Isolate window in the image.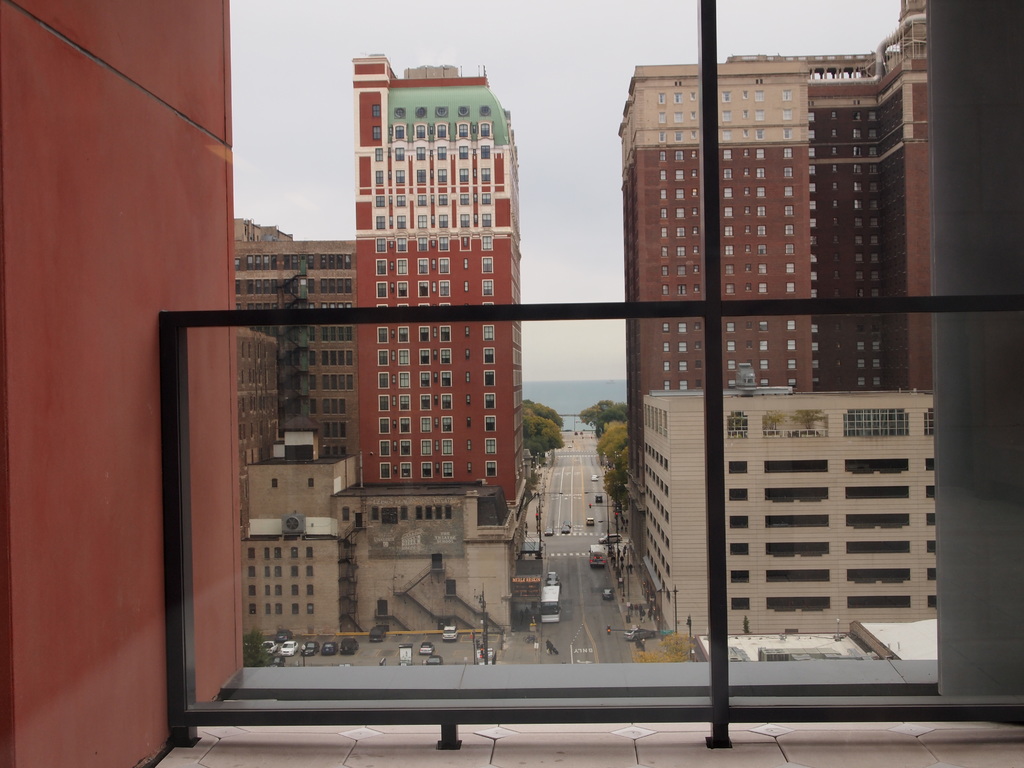
Isolated region: (438,145,447,160).
